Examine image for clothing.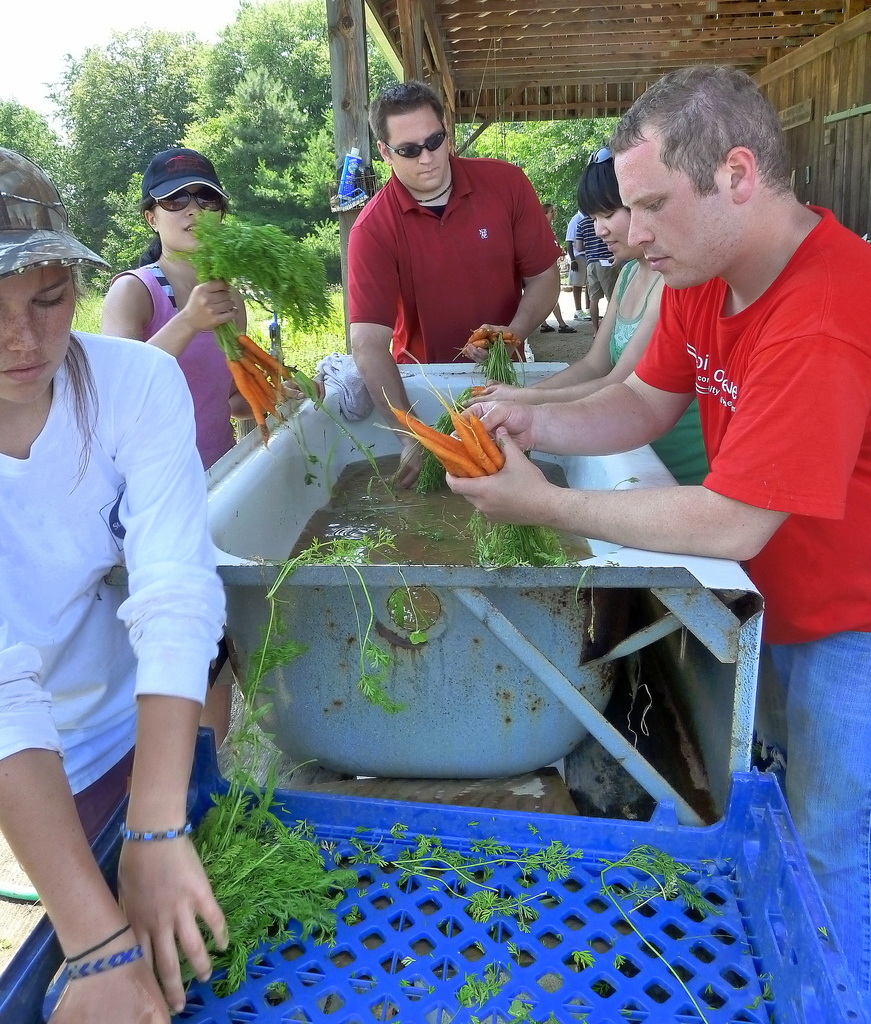
Examination result: box=[577, 215, 620, 301].
